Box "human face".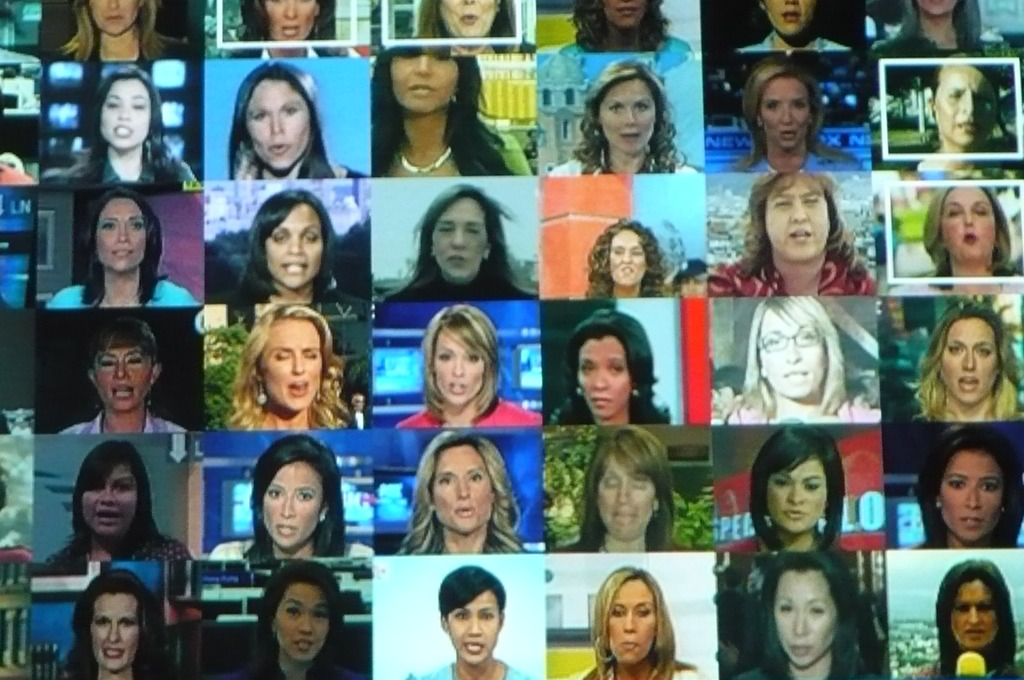
x1=260 y1=457 x2=321 y2=549.
